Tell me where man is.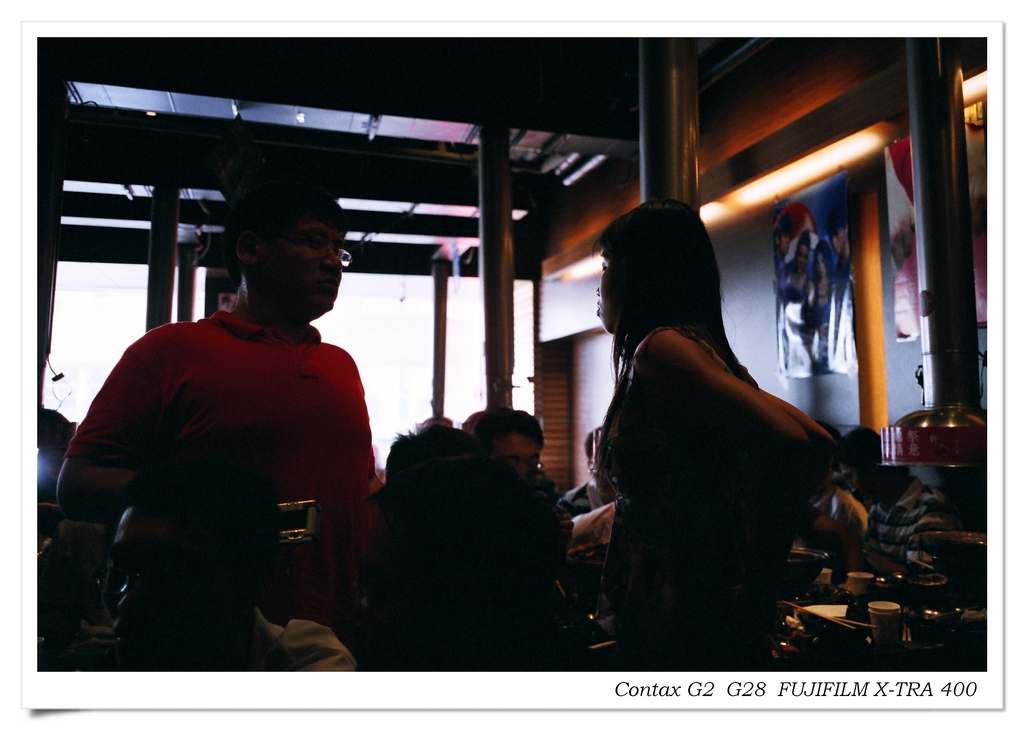
man is at 836/422/955/577.
